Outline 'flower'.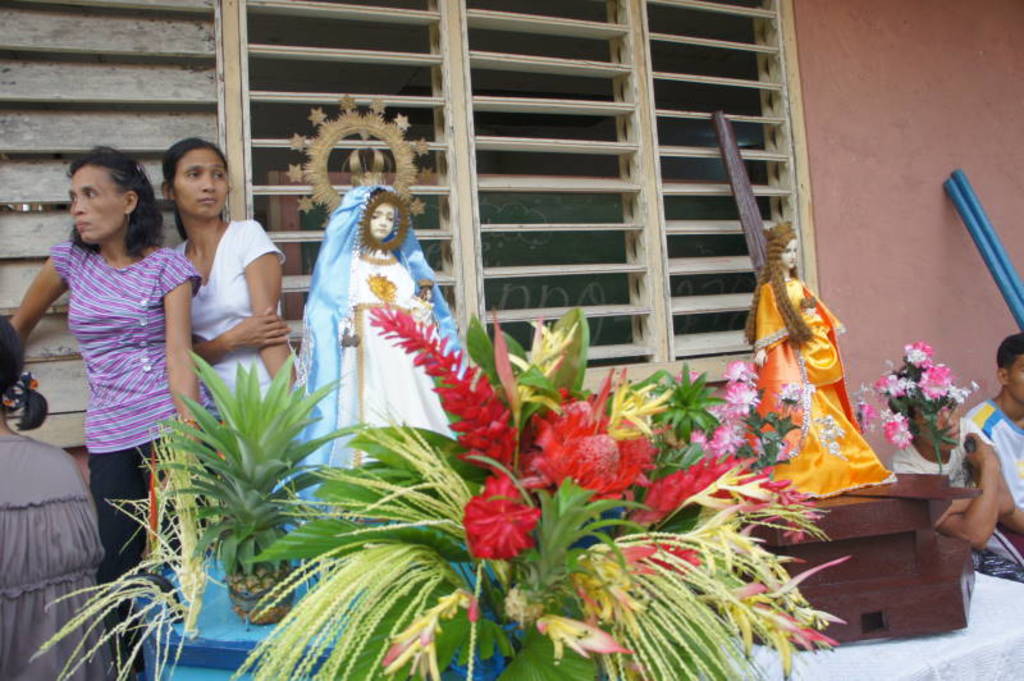
Outline: crop(461, 483, 548, 556).
